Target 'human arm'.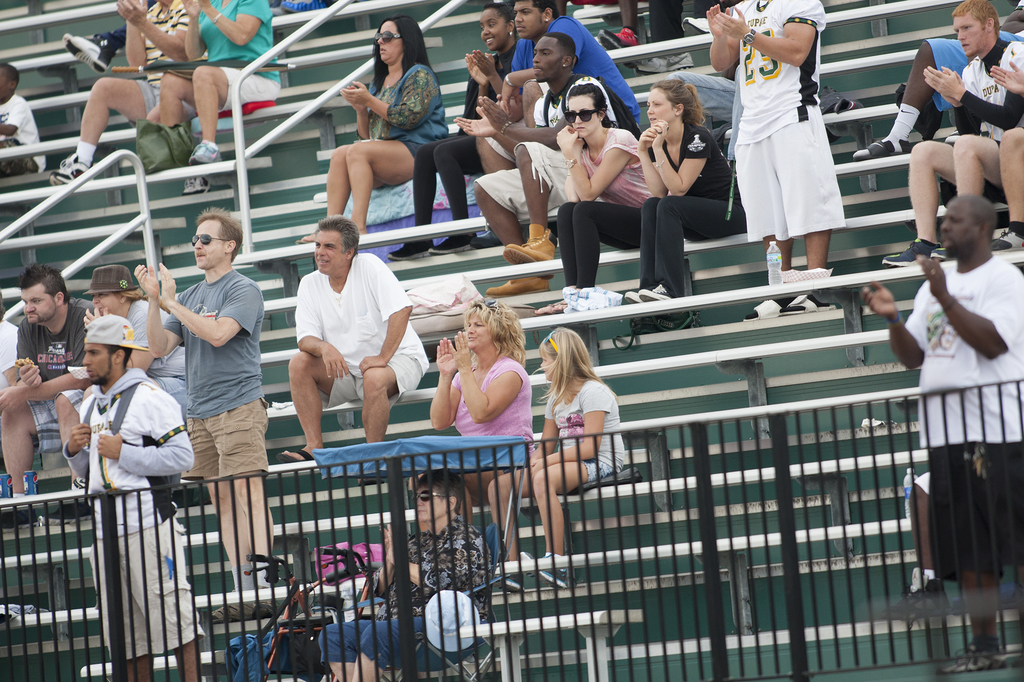
Target region: bbox=(140, 256, 188, 361).
